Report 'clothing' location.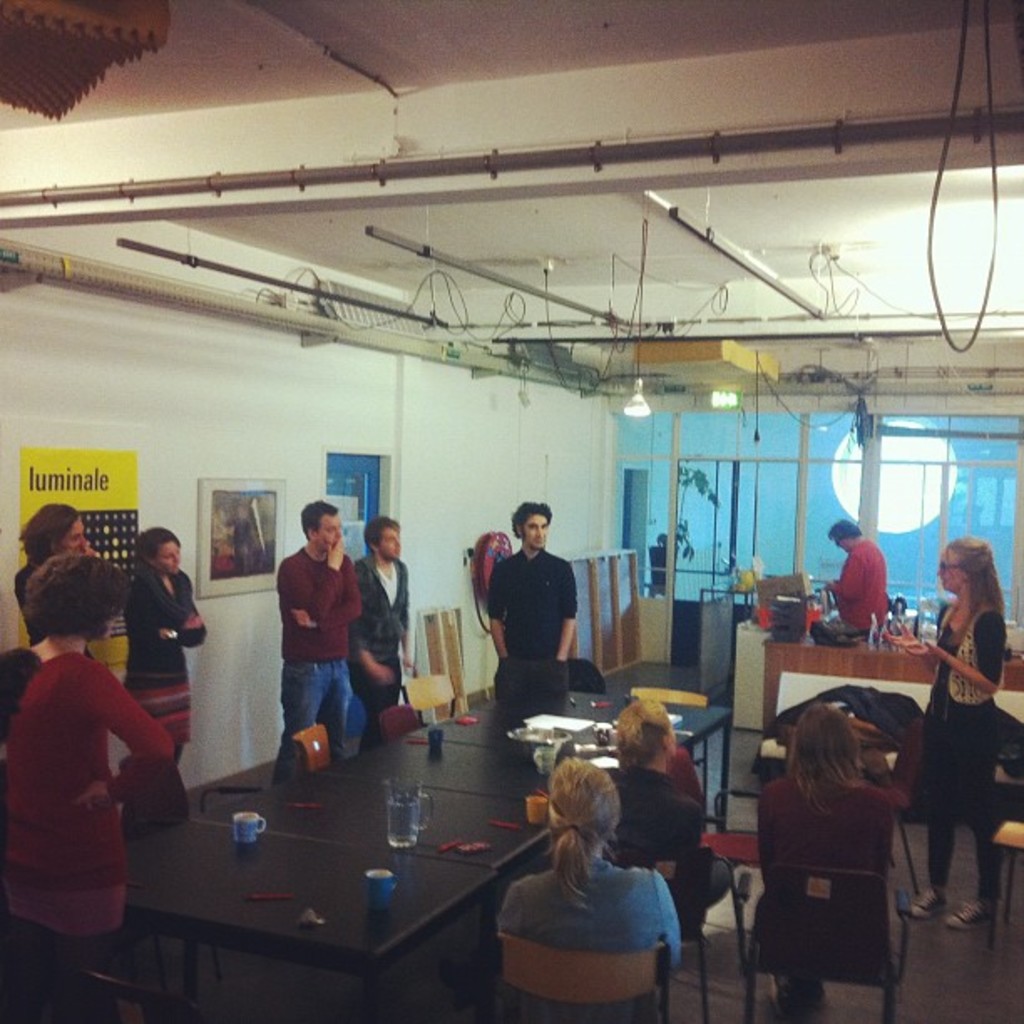
Report: 663, 745, 711, 798.
